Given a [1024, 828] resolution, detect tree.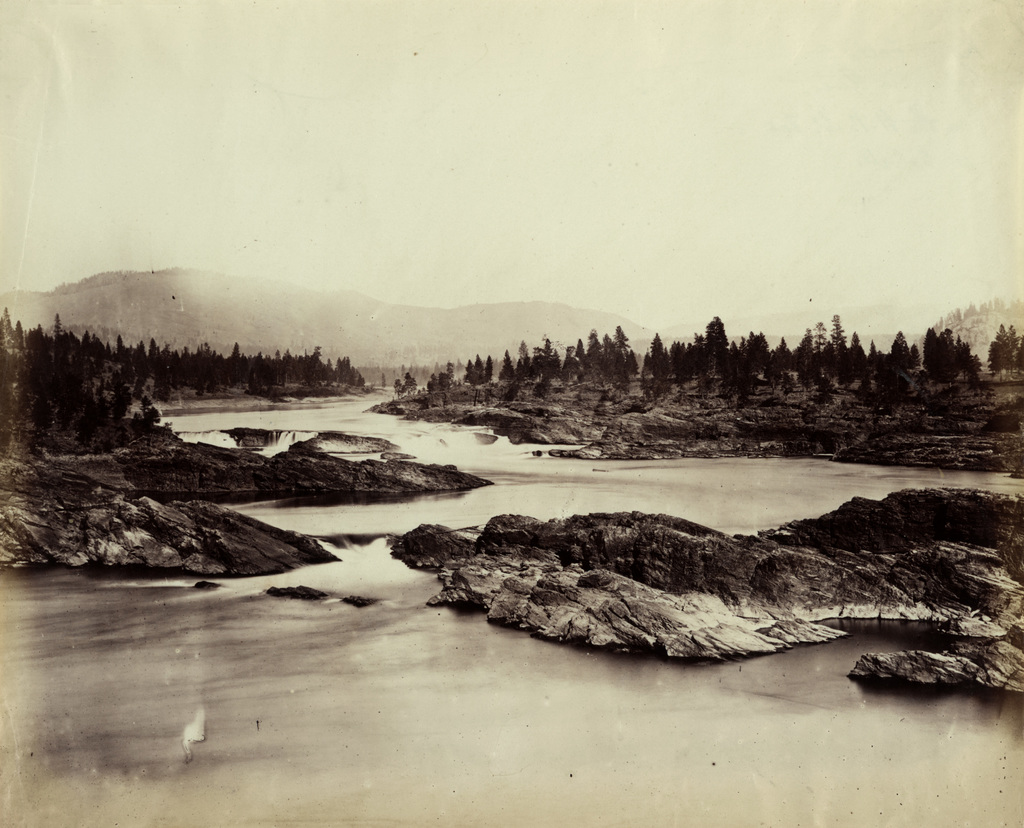
rect(436, 373, 454, 390).
